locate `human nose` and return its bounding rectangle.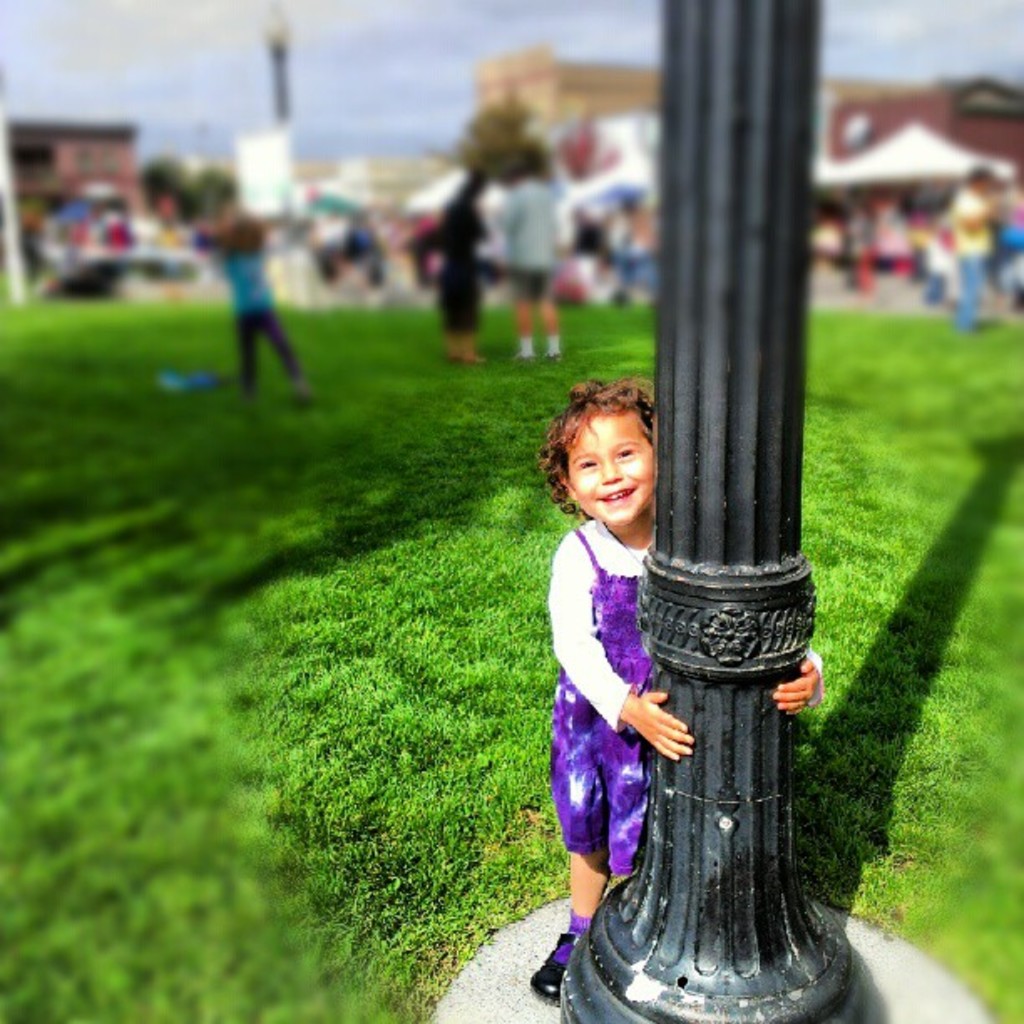
x1=602, y1=463, x2=622, y2=482.
